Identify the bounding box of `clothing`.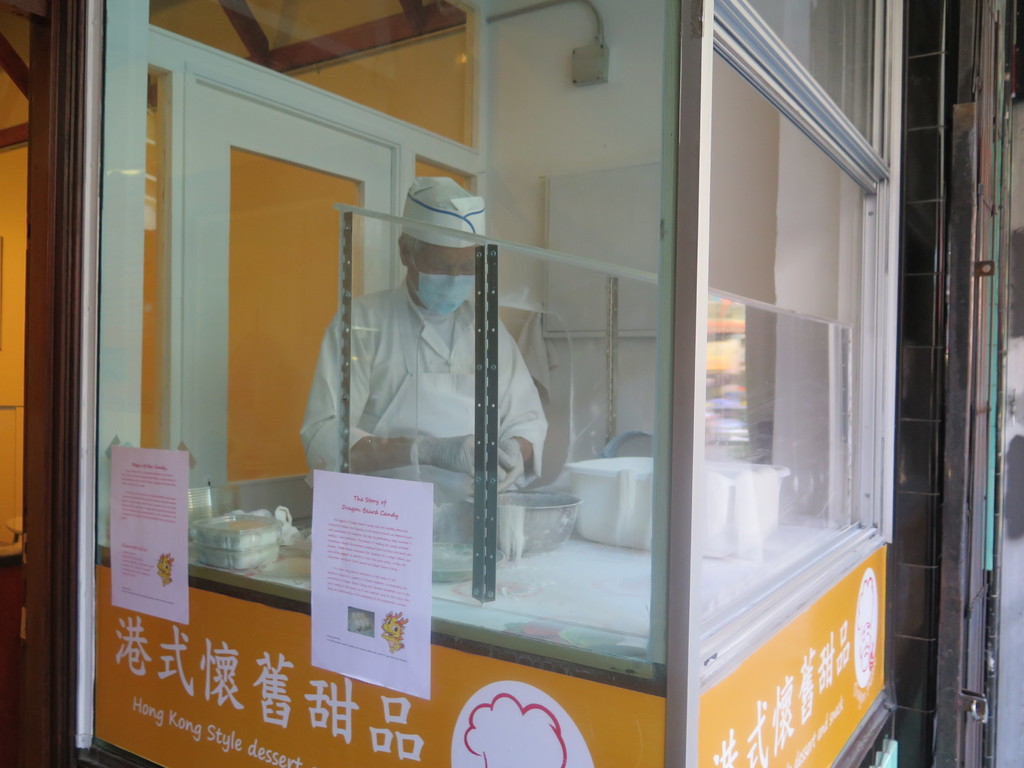
291 278 550 499.
